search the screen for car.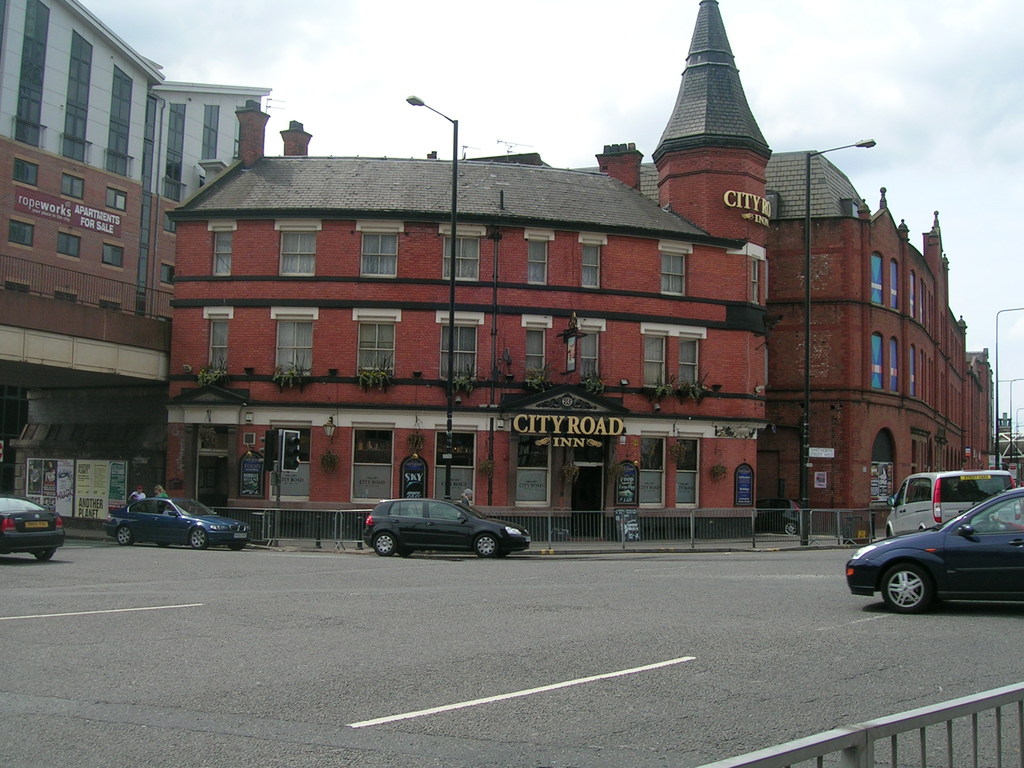
Found at 880 471 1016 535.
